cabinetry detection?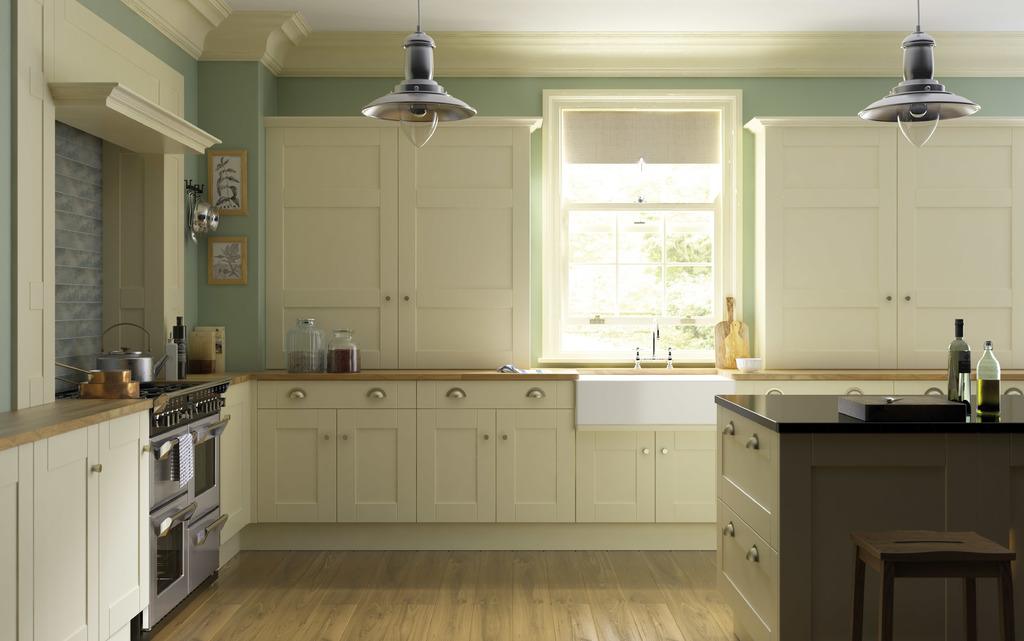
bbox=(714, 402, 1021, 640)
